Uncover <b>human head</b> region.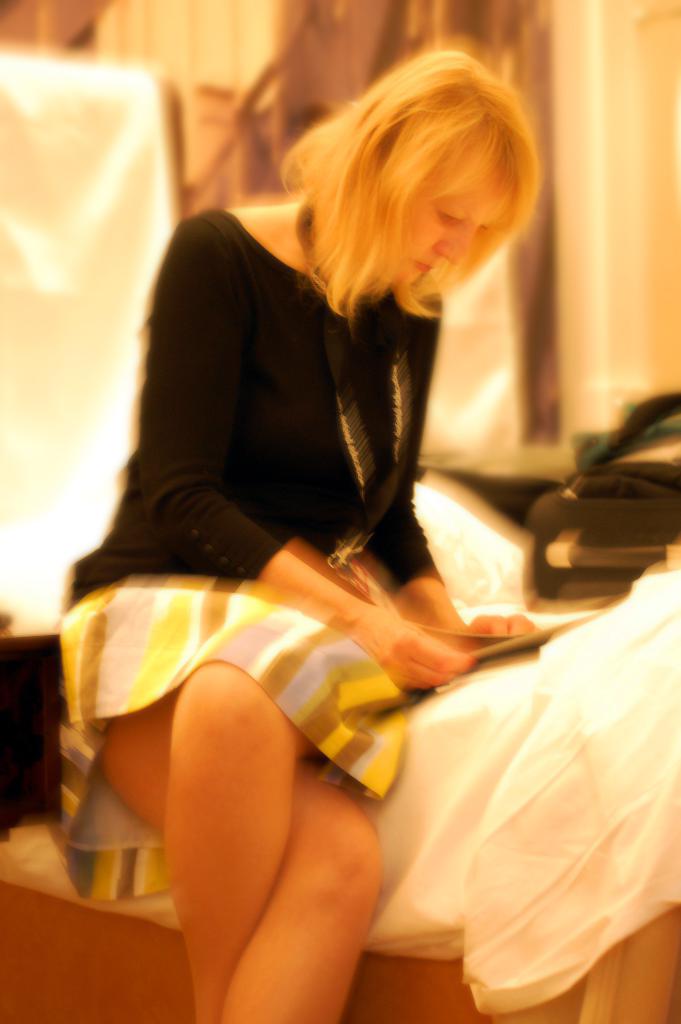
Uncovered: [left=280, top=60, right=539, bottom=321].
